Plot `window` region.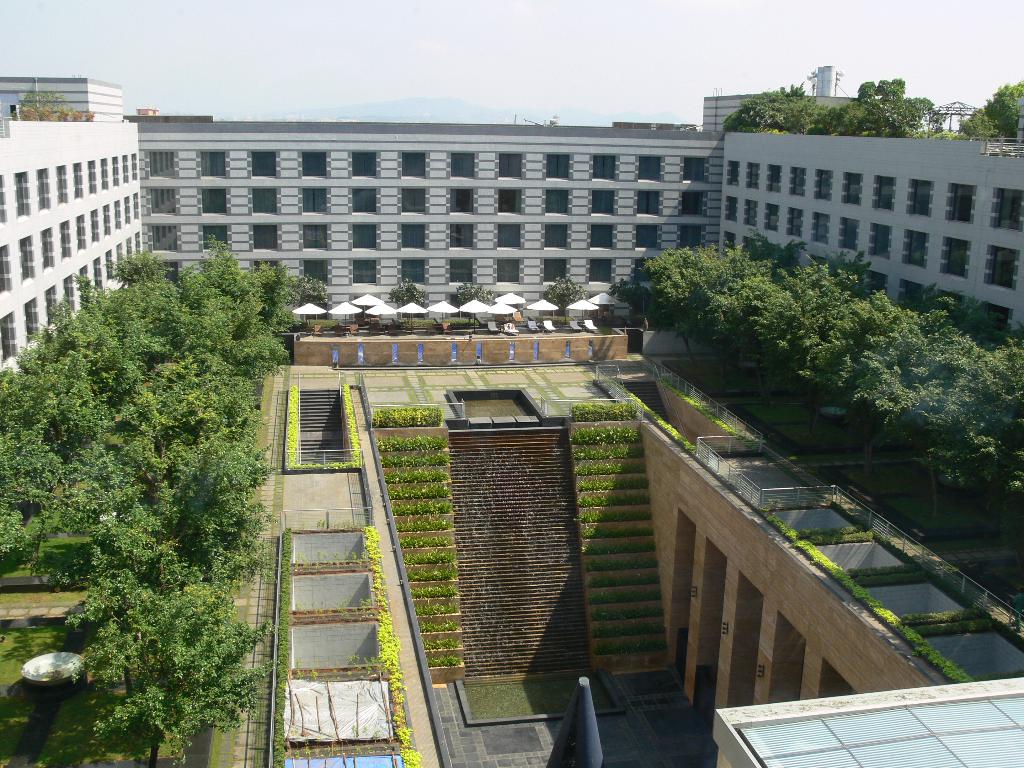
Plotted at <bbox>445, 224, 475, 254</bbox>.
